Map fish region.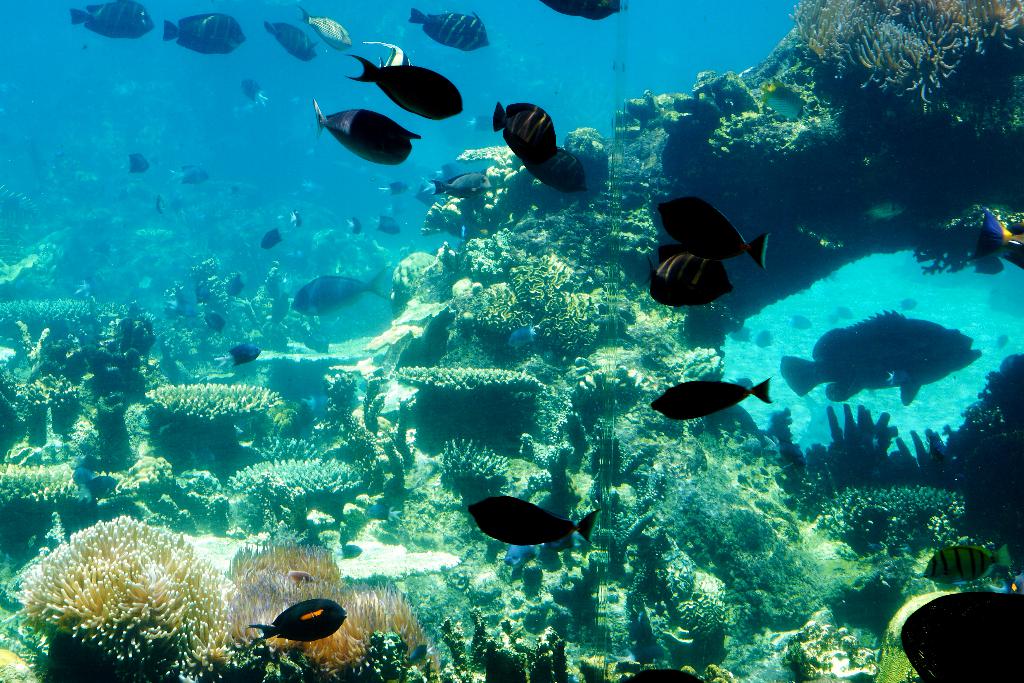
Mapped to x1=254 y1=595 x2=349 y2=643.
